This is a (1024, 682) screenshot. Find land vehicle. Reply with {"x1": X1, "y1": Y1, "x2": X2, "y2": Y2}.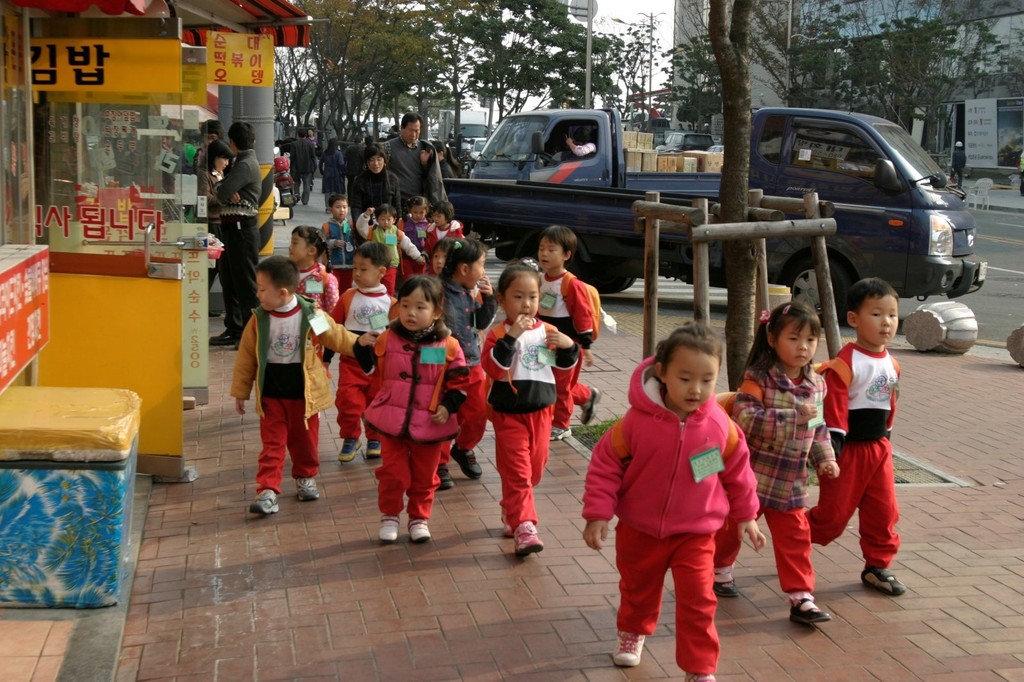
{"x1": 468, "y1": 135, "x2": 490, "y2": 157}.
